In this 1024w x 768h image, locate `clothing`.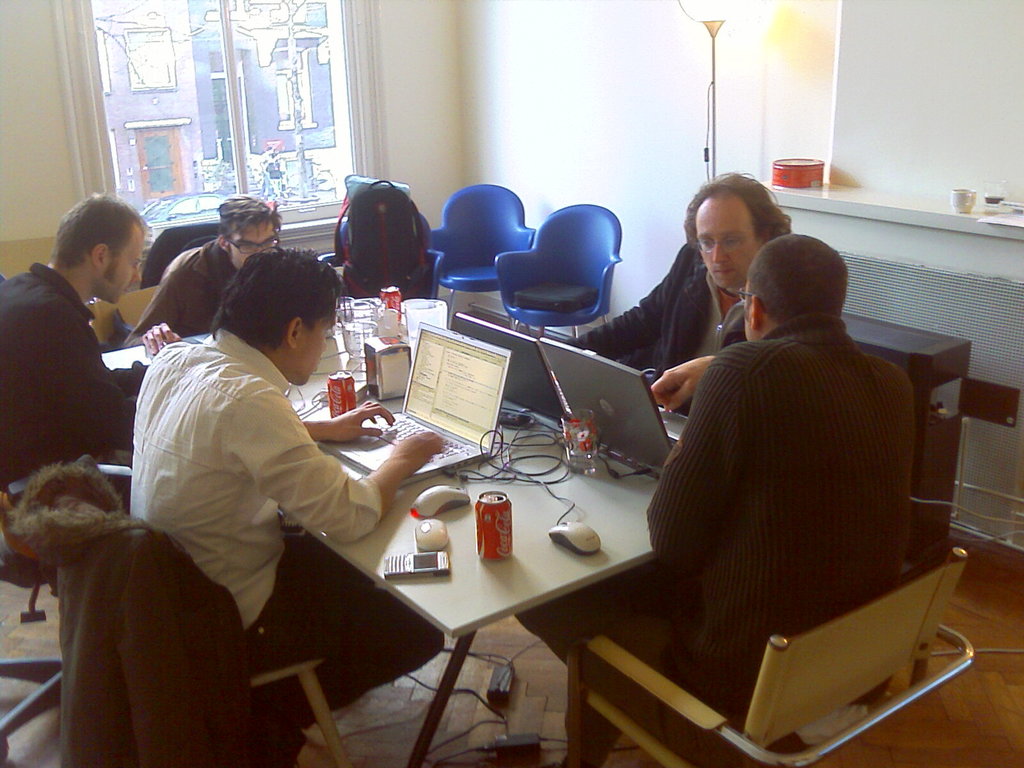
Bounding box: x1=628, y1=243, x2=940, y2=720.
